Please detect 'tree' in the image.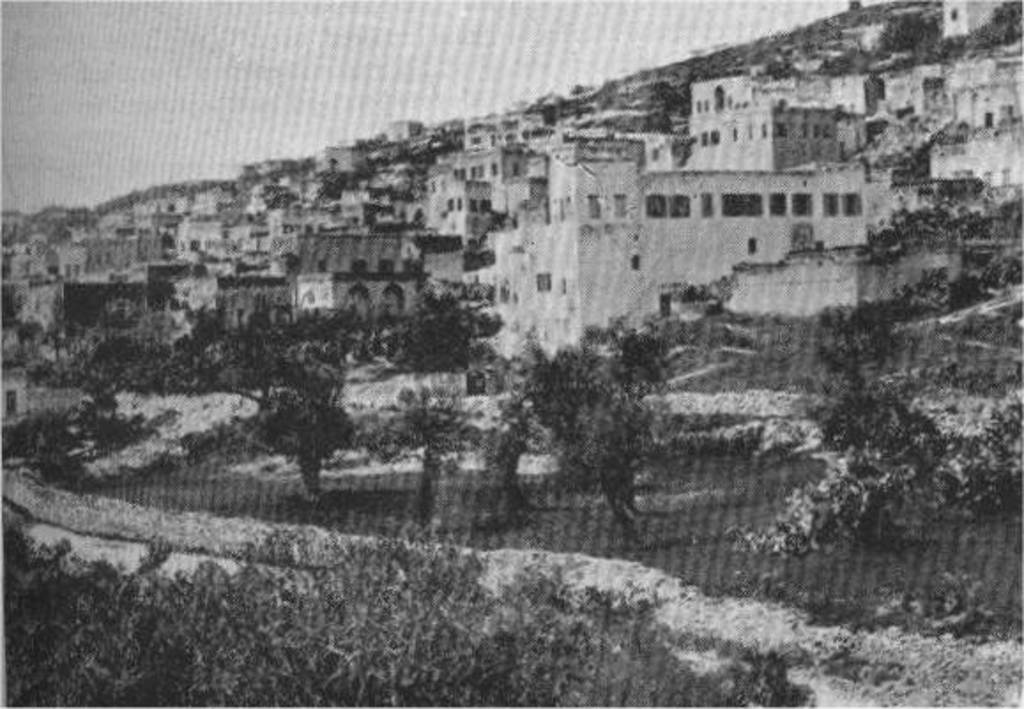
[527, 308, 669, 550].
